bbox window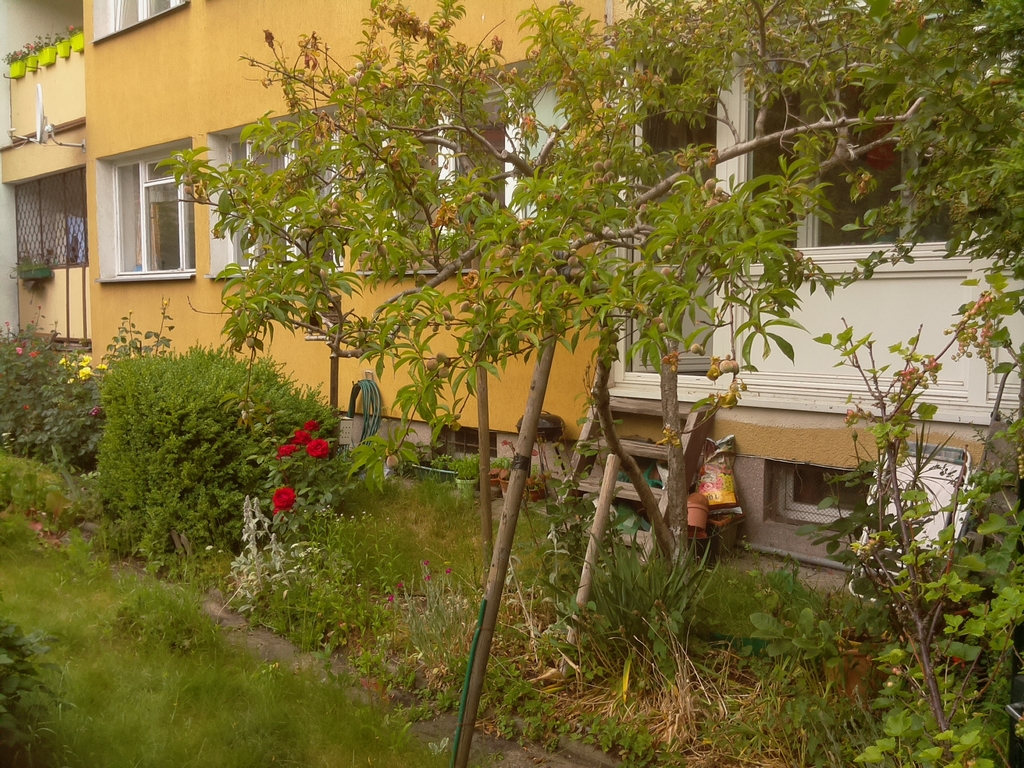
left=89, top=0, right=186, bottom=47
